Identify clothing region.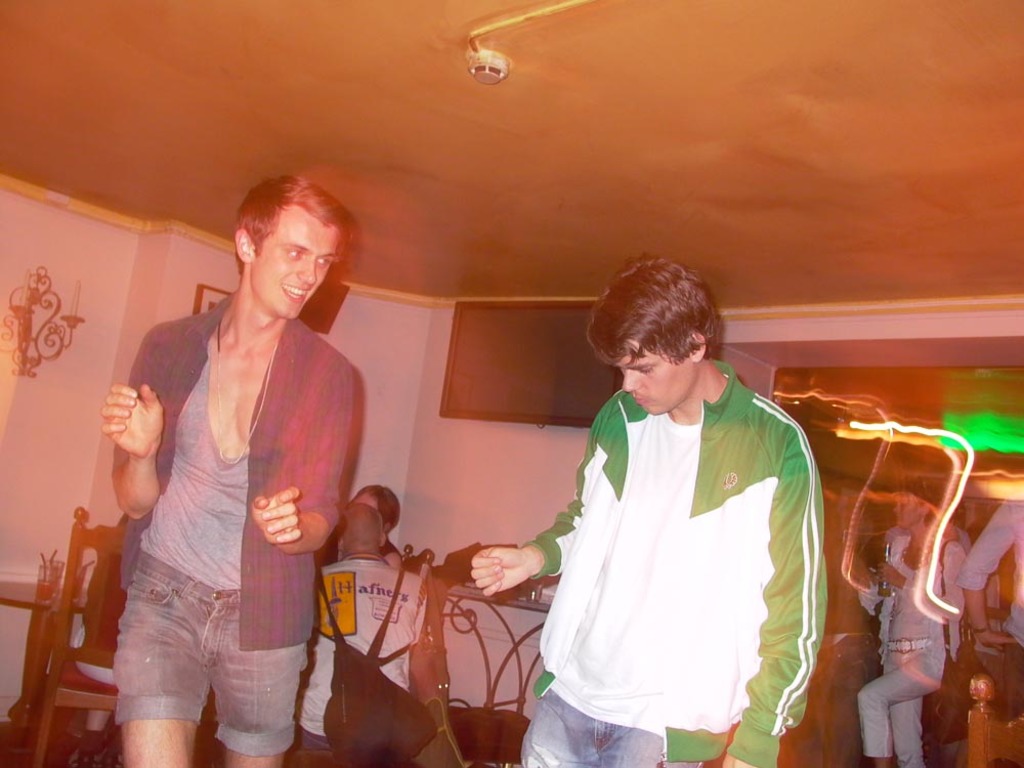
Region: x1=118 y1=287 x2=356 y2=756.
